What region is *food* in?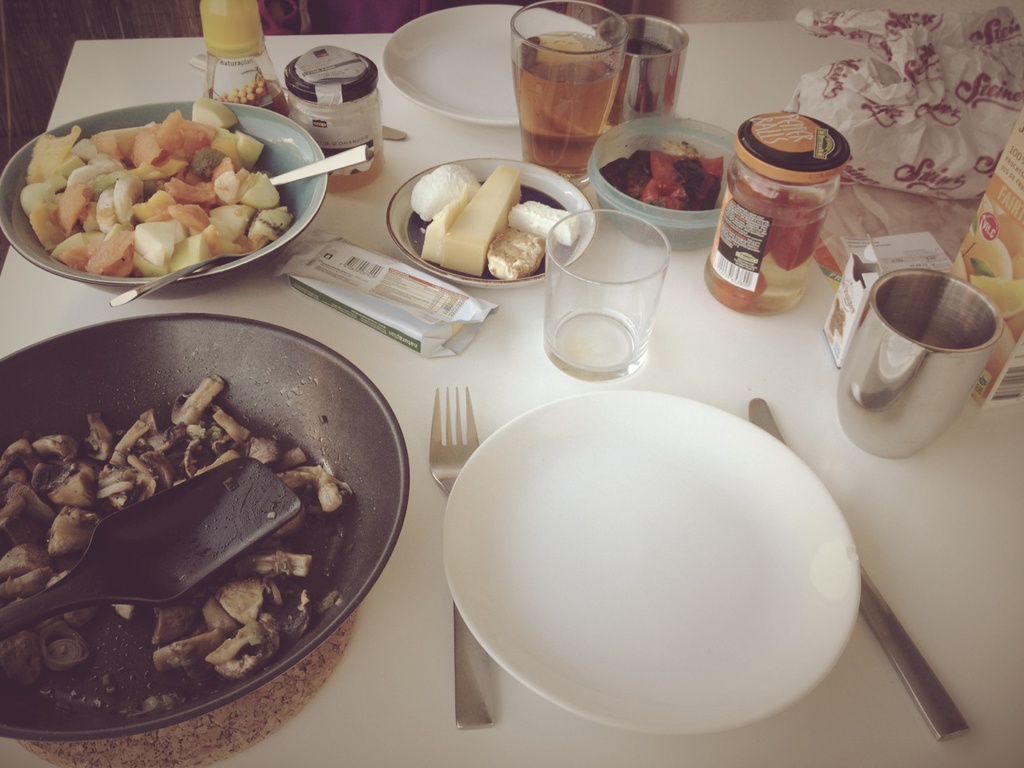
left=410, top=160, right=490, bottom=220.
